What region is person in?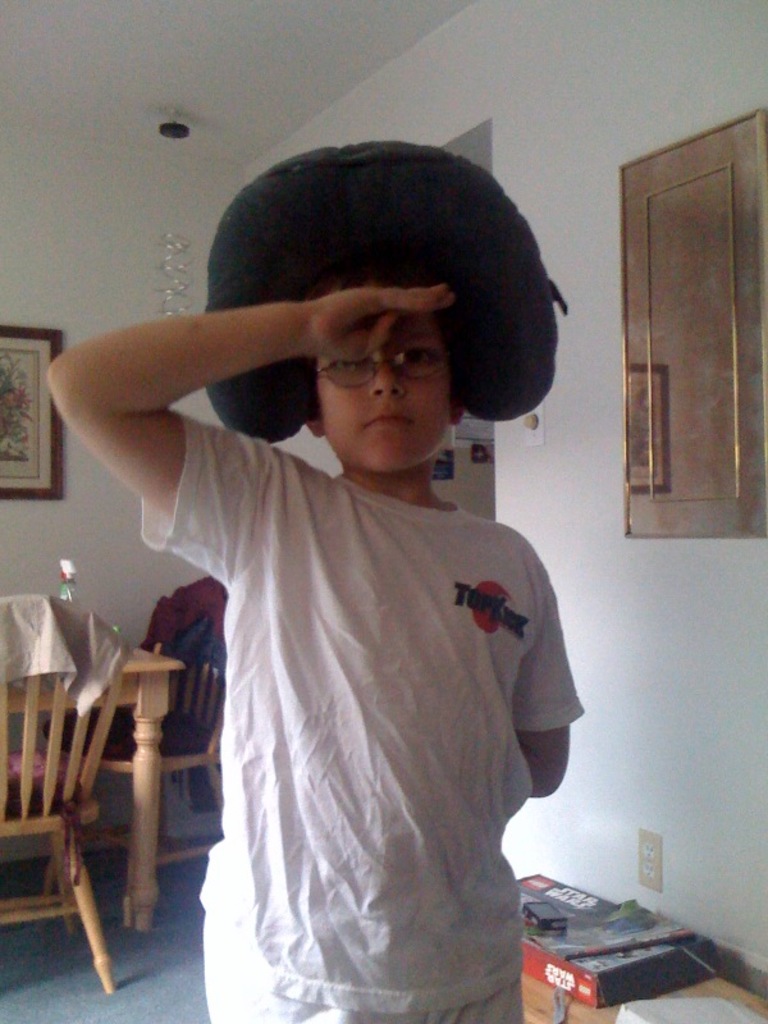
(left=115, top=193, right=600, bottom=1023).
